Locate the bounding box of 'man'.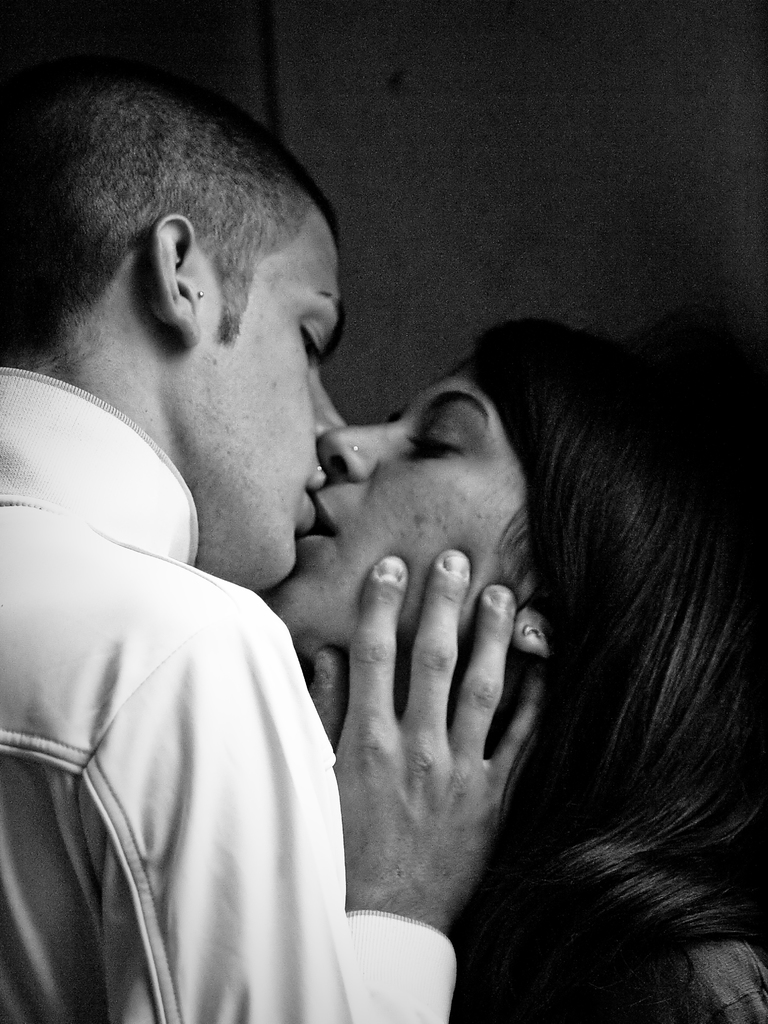
Bounding box: x1=44 y1=90 x2=653 y2=1023.
